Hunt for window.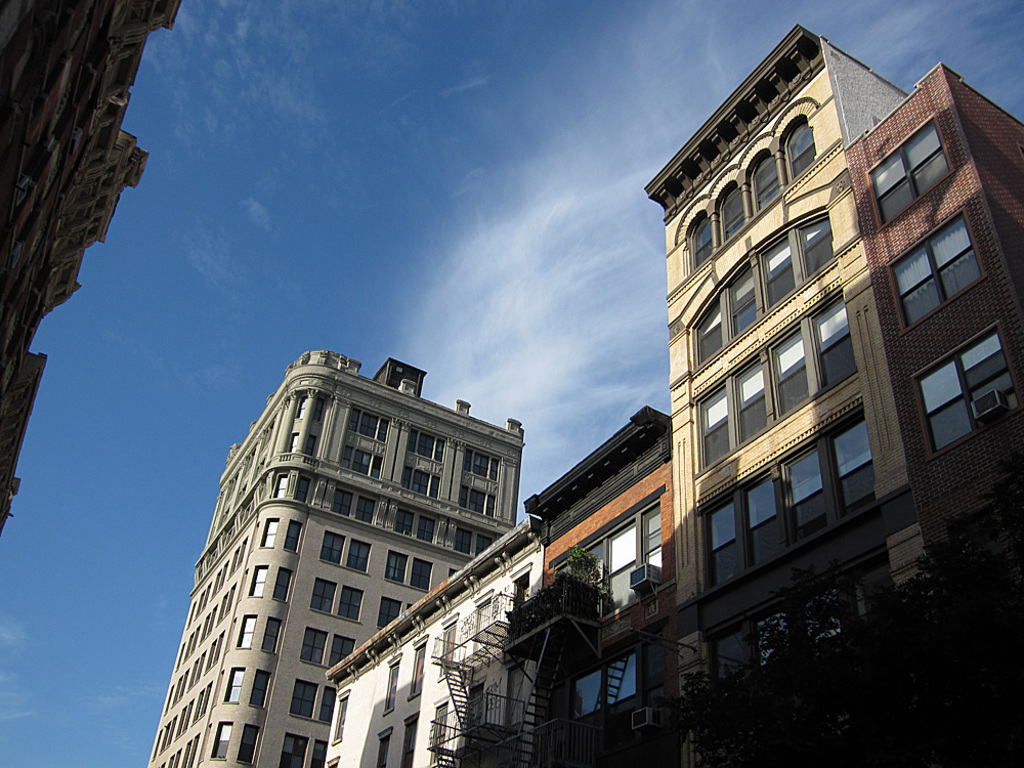
Hunted down at [314, 399, 326, 421].
